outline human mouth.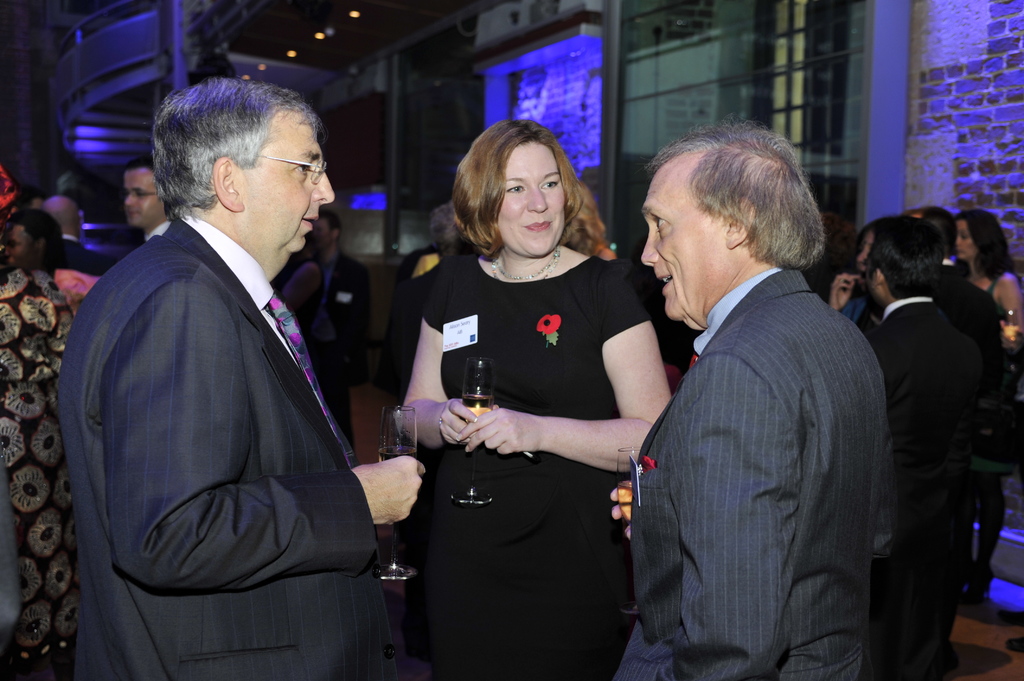
Outline: box=[302, 209, 321, 234].
